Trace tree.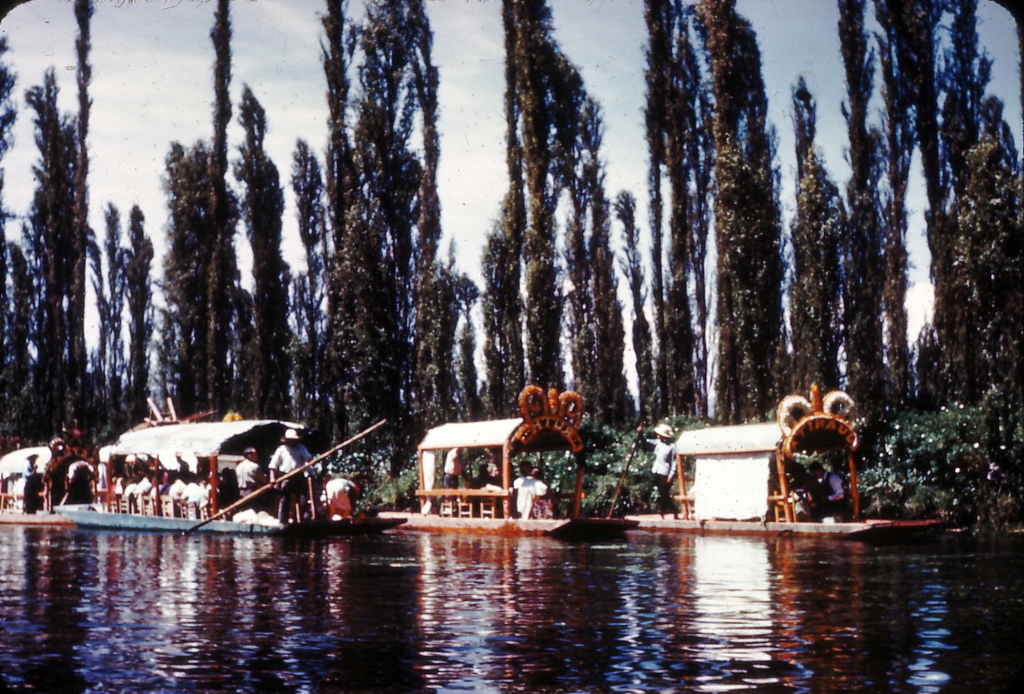
Traced to 948, 136, 1023, 442.
